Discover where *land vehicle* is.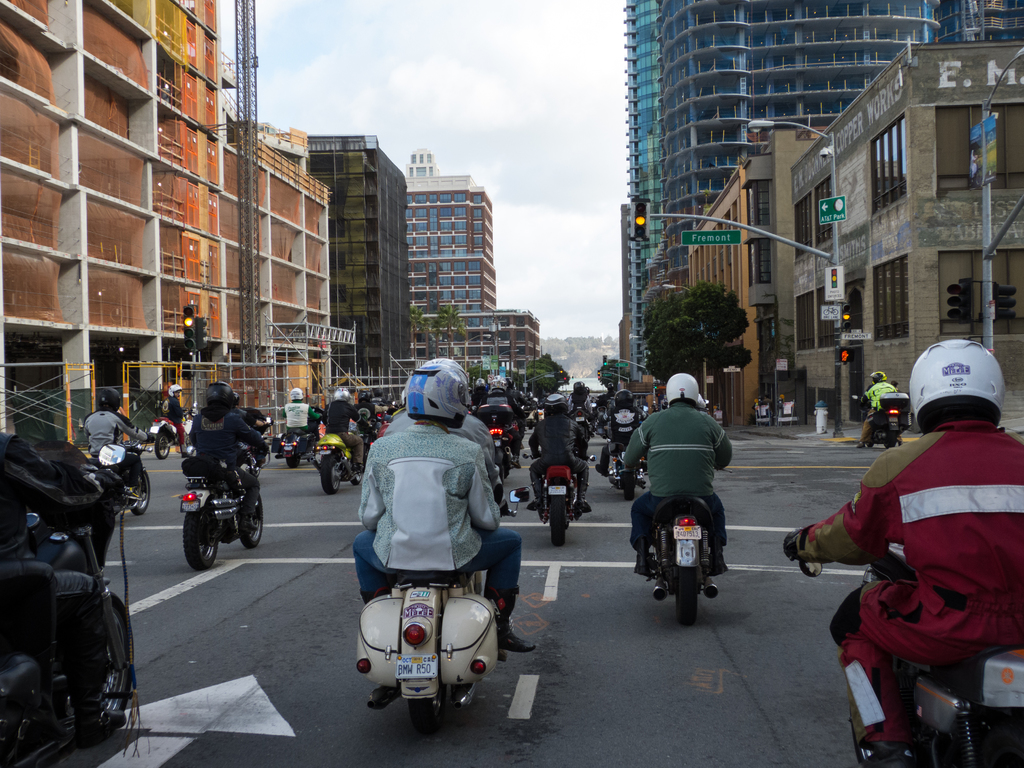
Discovered at select_region(250, 414, 277, 469).
